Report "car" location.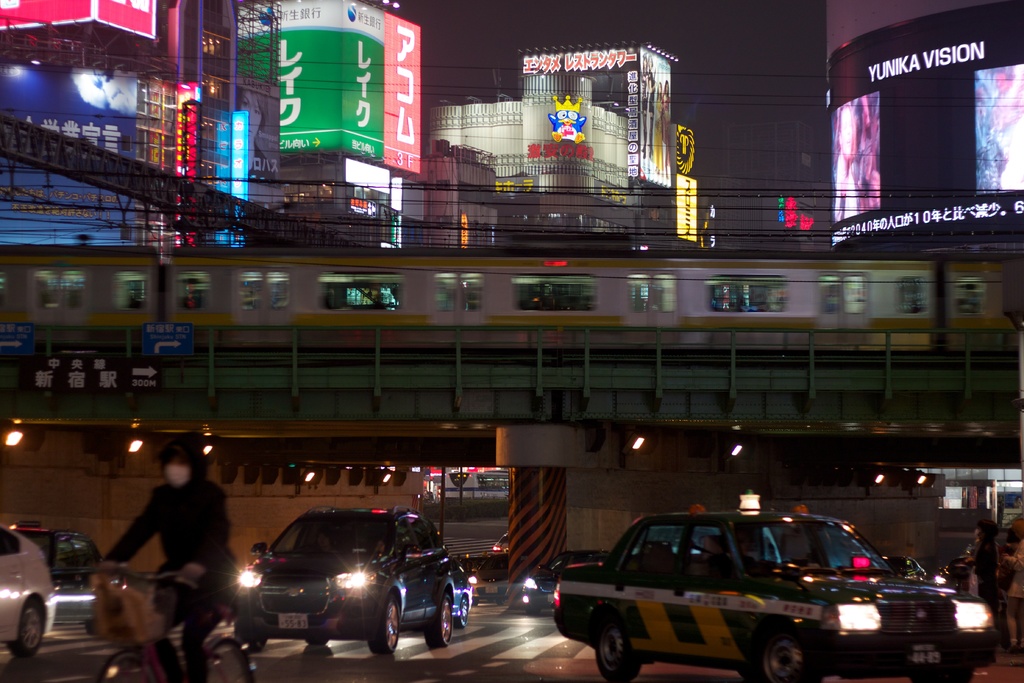
Report: left=551, top=491, right=995, bottom=682.
